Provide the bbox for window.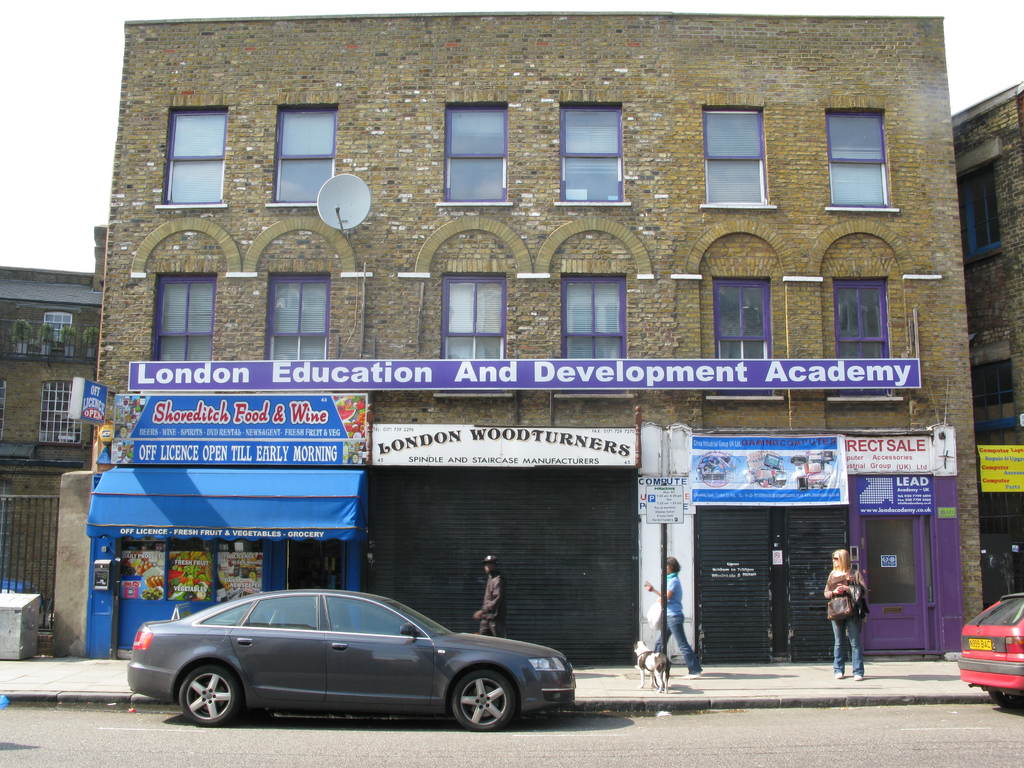
(953, 165, 1005, 263).
